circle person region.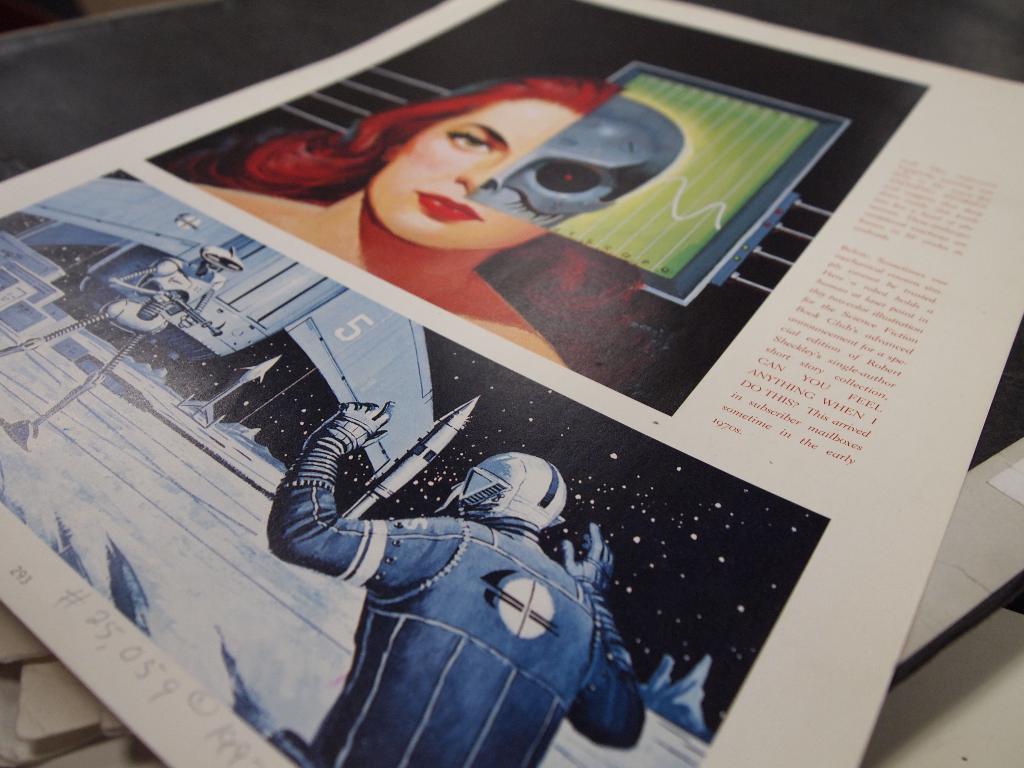
Region: 156,76,689,369.
